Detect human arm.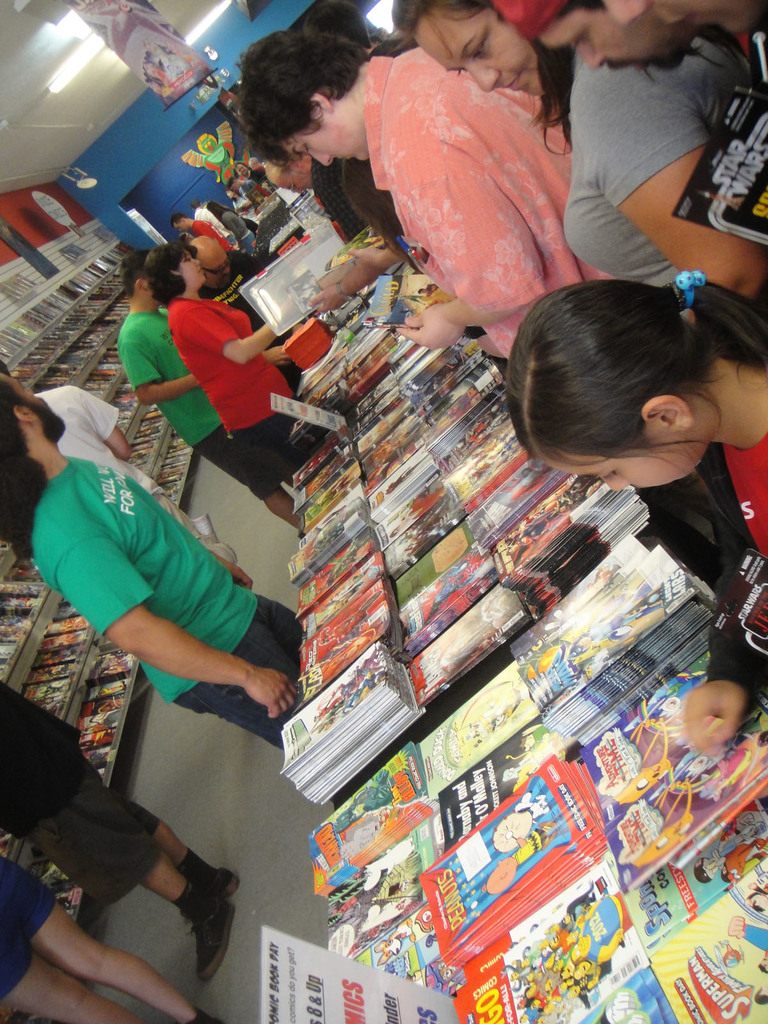
Detected at [x1=119, y1=331, x2=195, y2=408].
